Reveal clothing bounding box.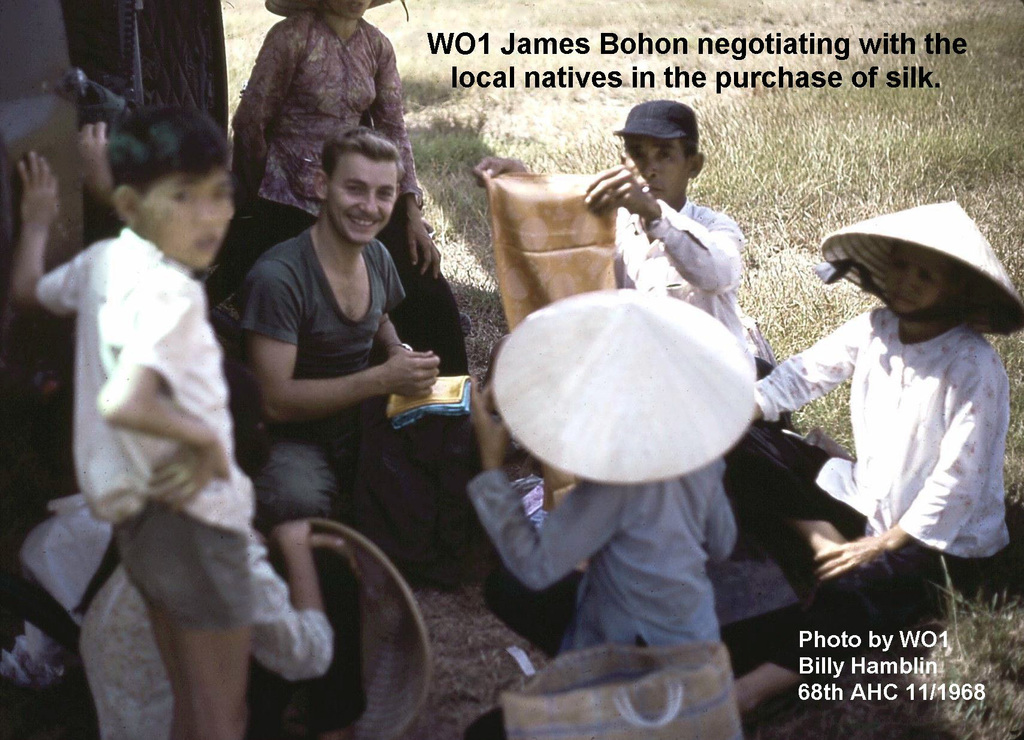
Revealed: box=[241, 0, 486, 354].
